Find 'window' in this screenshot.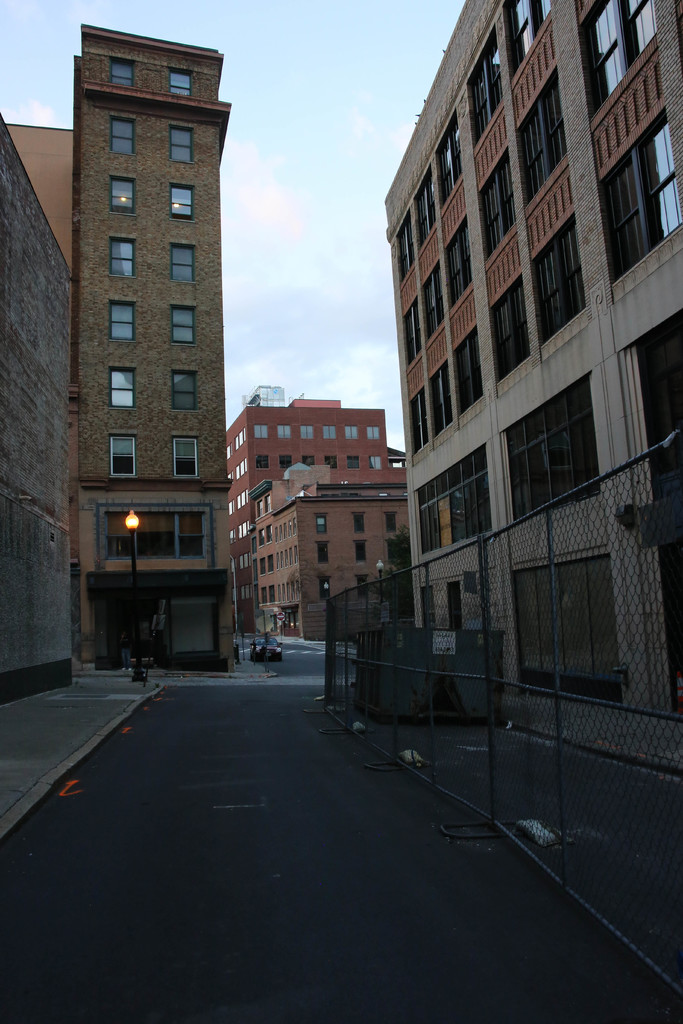
The bounding box for 'window' is {"x1": 313, "y1": 513, "x2": 325, "y2": 534}.
